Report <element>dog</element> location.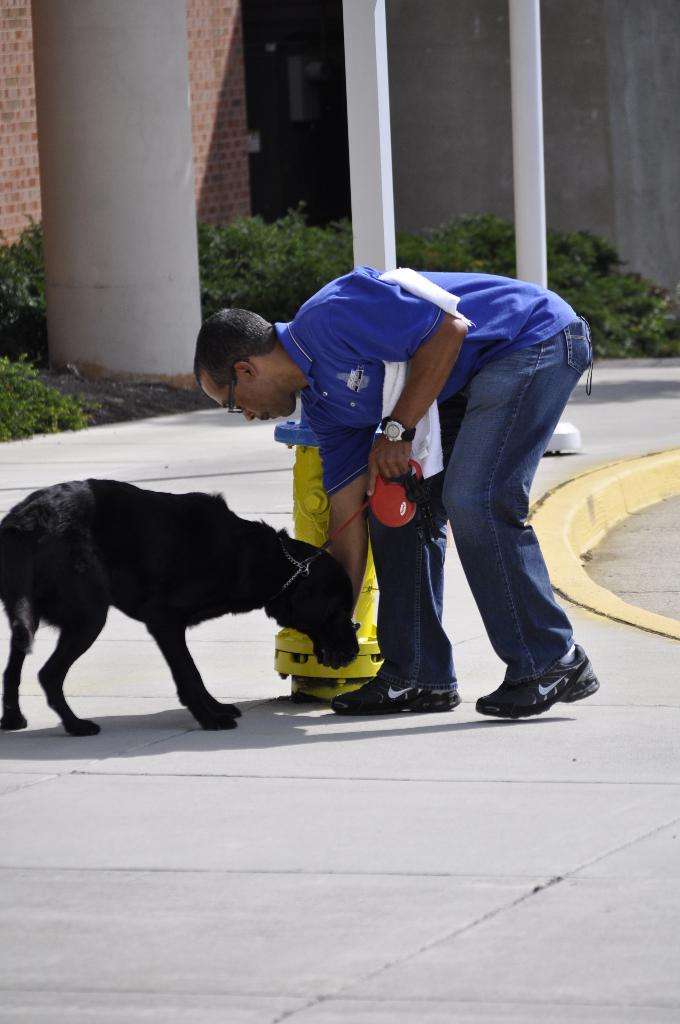
Report: {"x1": 0, "y1": 476, "x2": 364, "y2": 740}.
